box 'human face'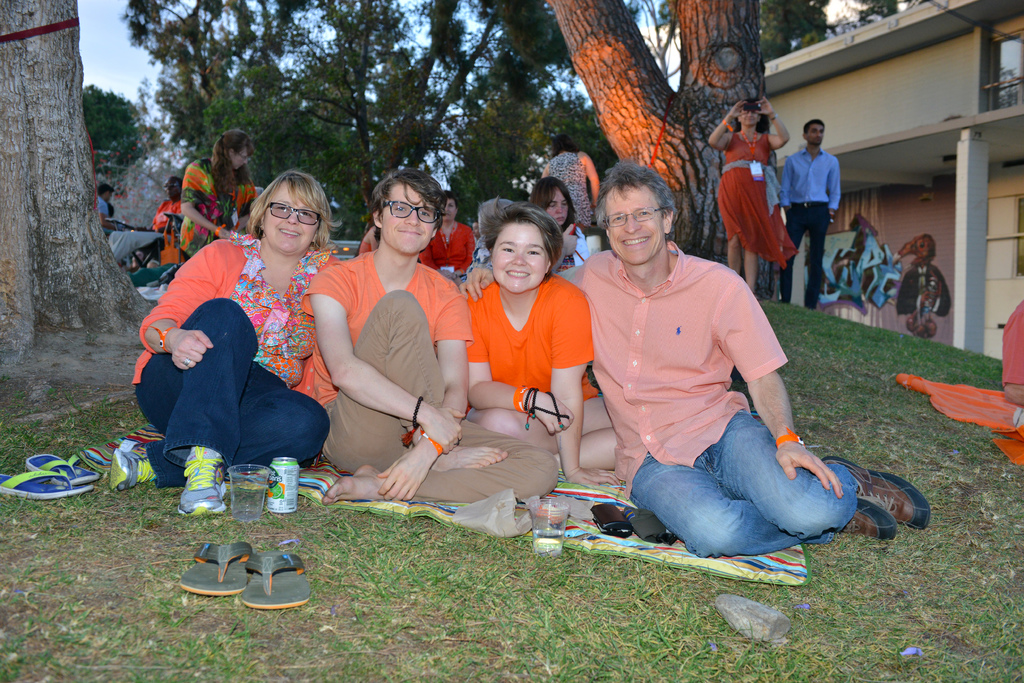
rect(264, 178, 319, 252)
